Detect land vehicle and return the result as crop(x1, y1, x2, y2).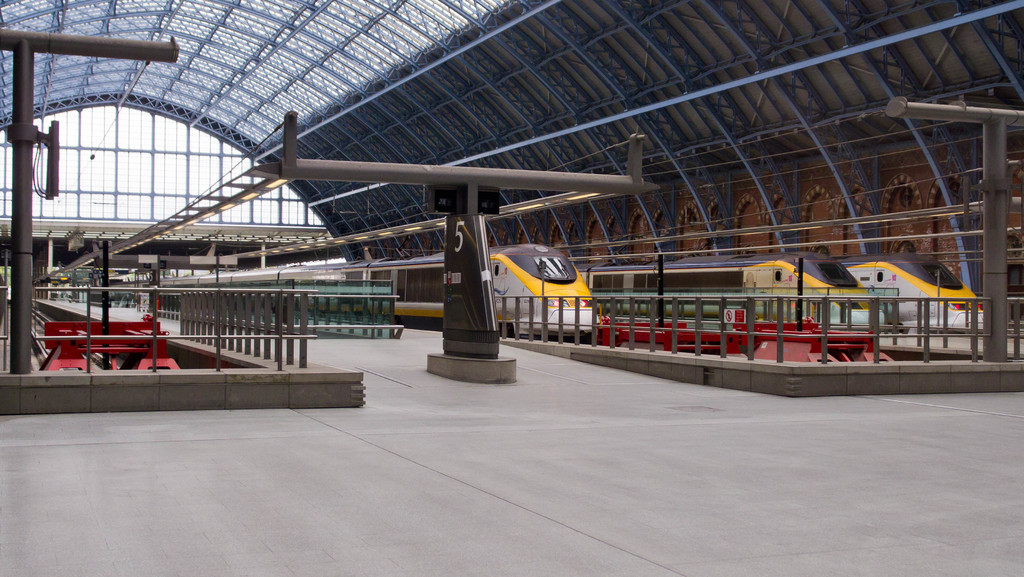
crop(840, 252, 987, 334).
